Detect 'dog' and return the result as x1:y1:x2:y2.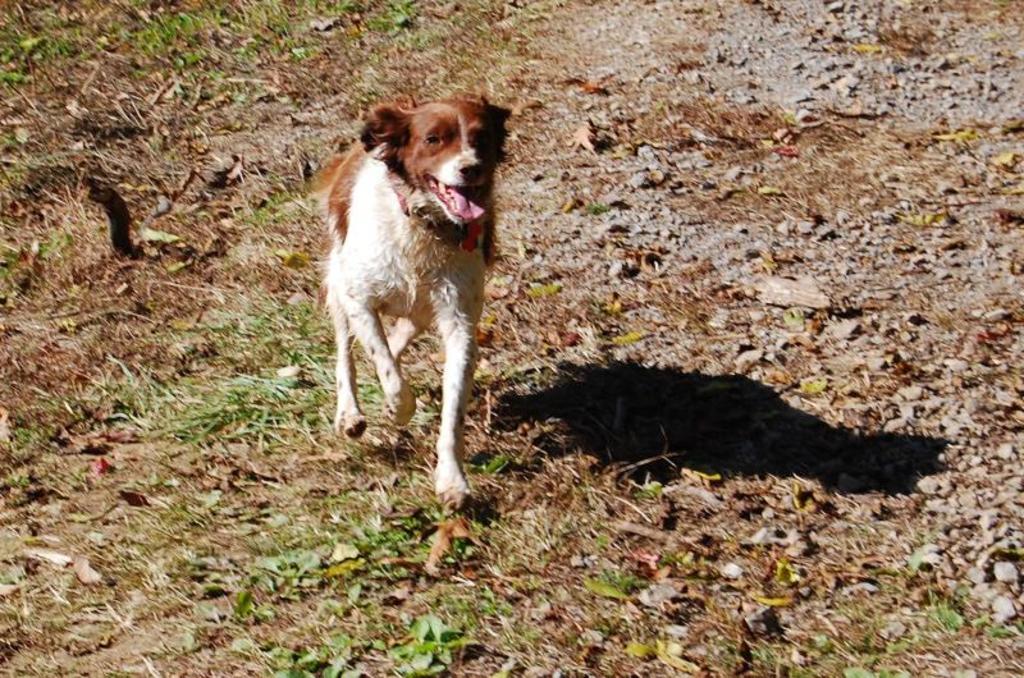
311:88:518:516.
